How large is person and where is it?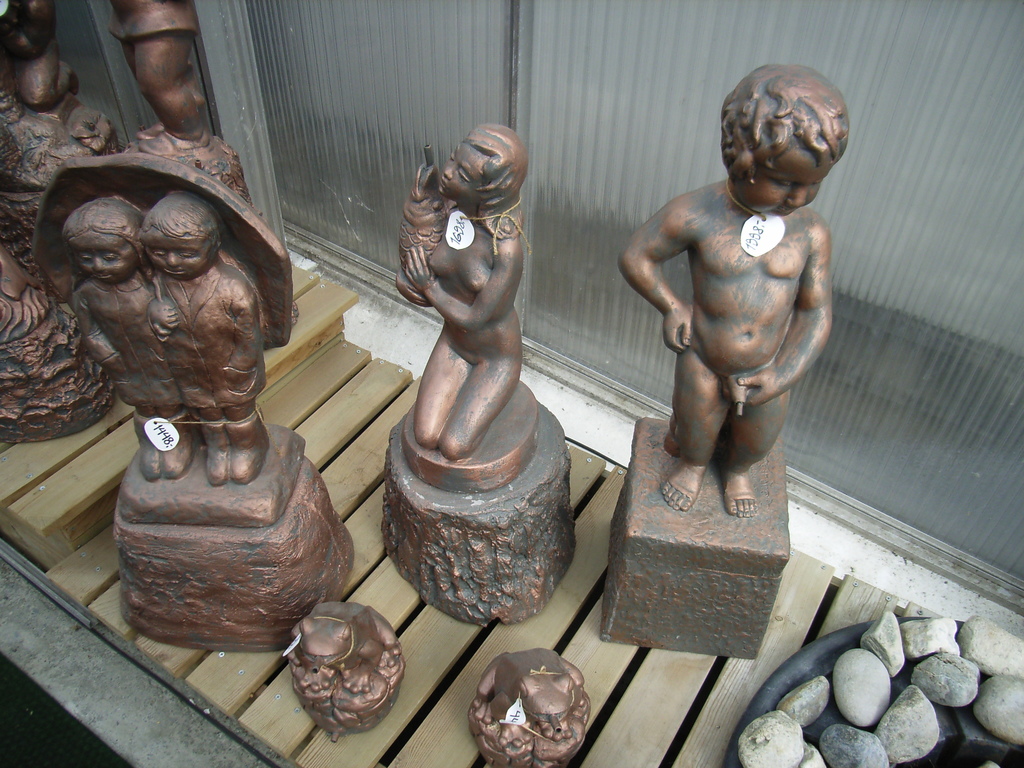
Bounding box: [134, 199, 278, 478].
